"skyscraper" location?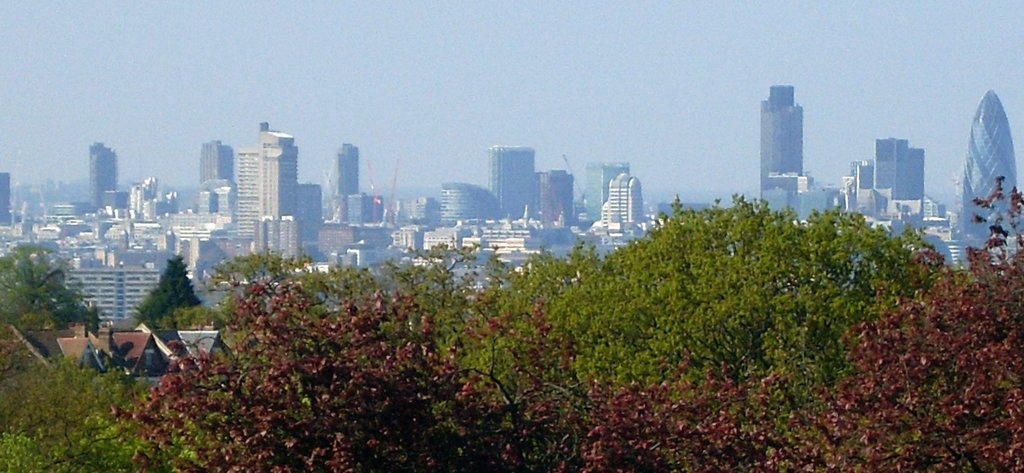
bbox=[964, 89, 1016, 248]
